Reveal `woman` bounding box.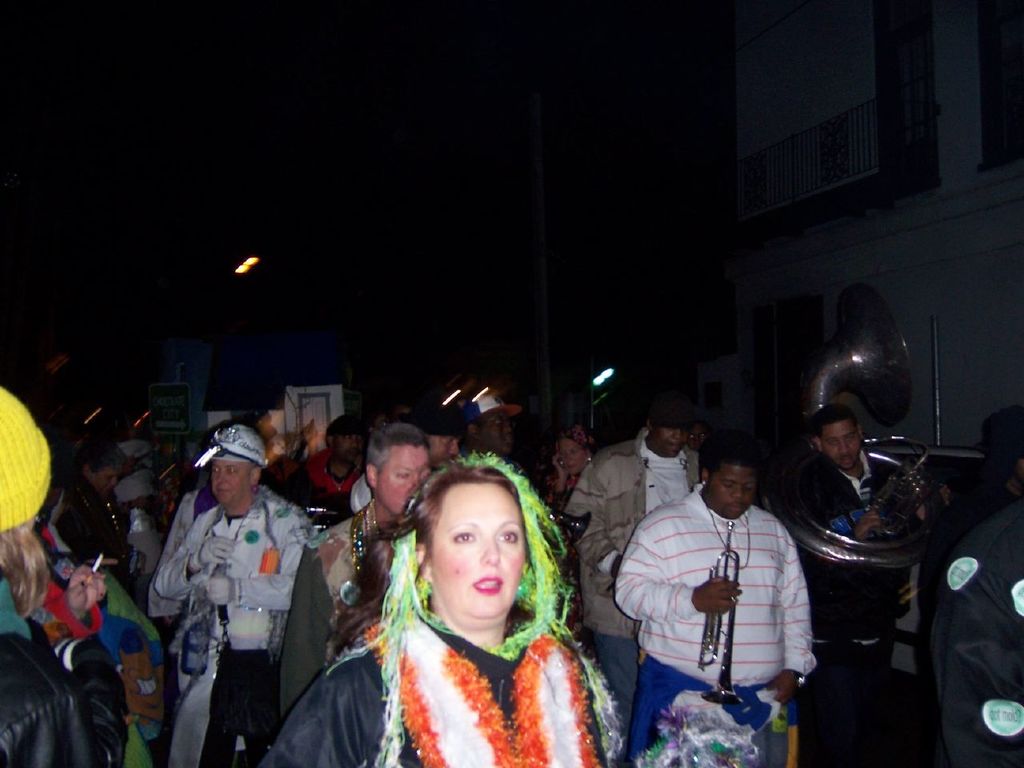
Revealed: Rect(366, 475, 572, 763).
